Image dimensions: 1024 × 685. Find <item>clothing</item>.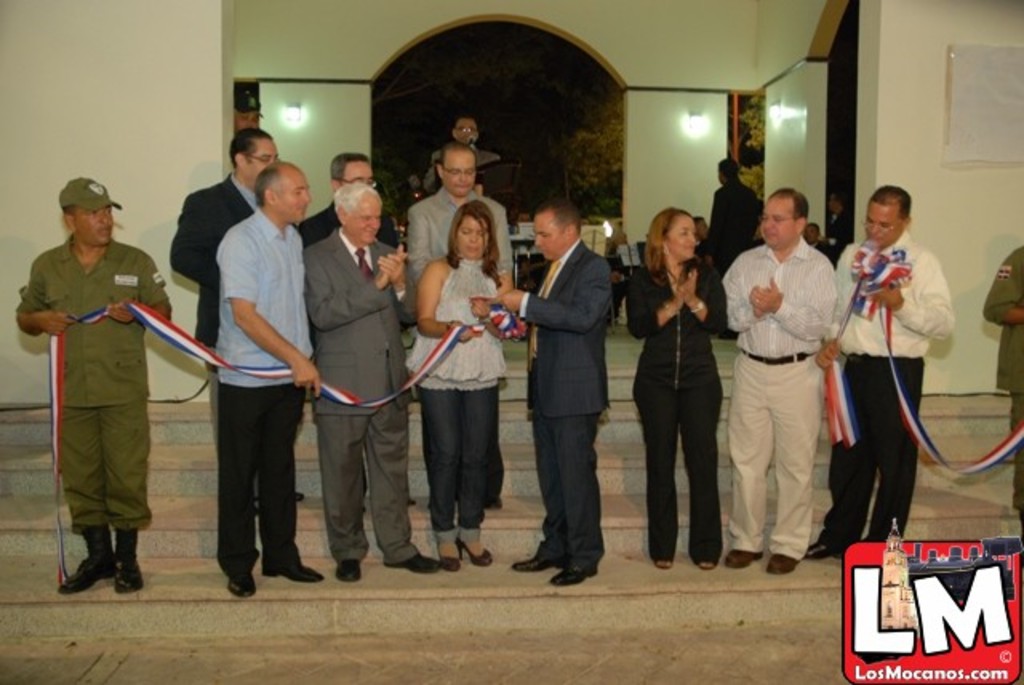
detection(14, 227, 174, 535).
